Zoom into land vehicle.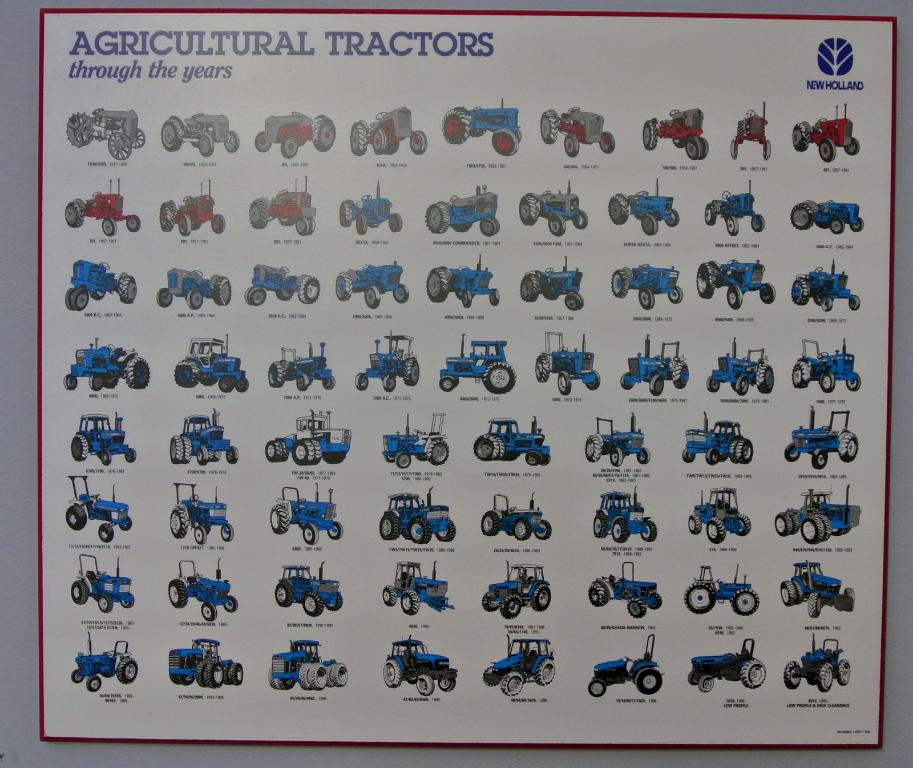
Zoom target: <bbox>785, 634, 851, 694</bbox>.
